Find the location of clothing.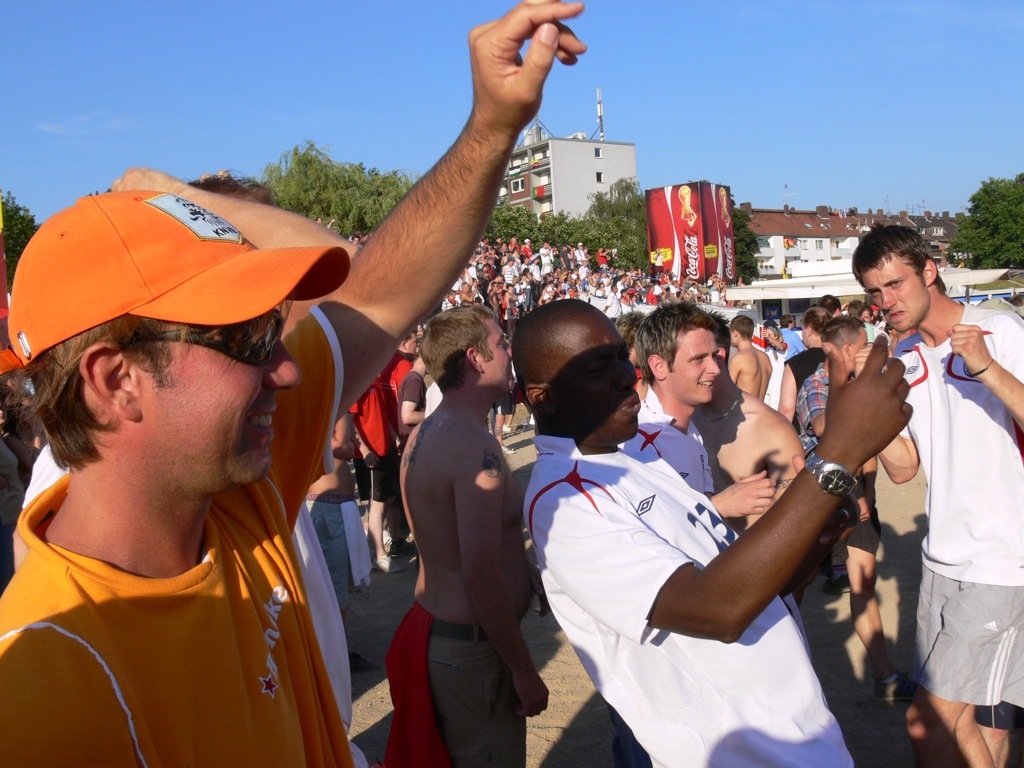
Location: 892:270:1013:738.
